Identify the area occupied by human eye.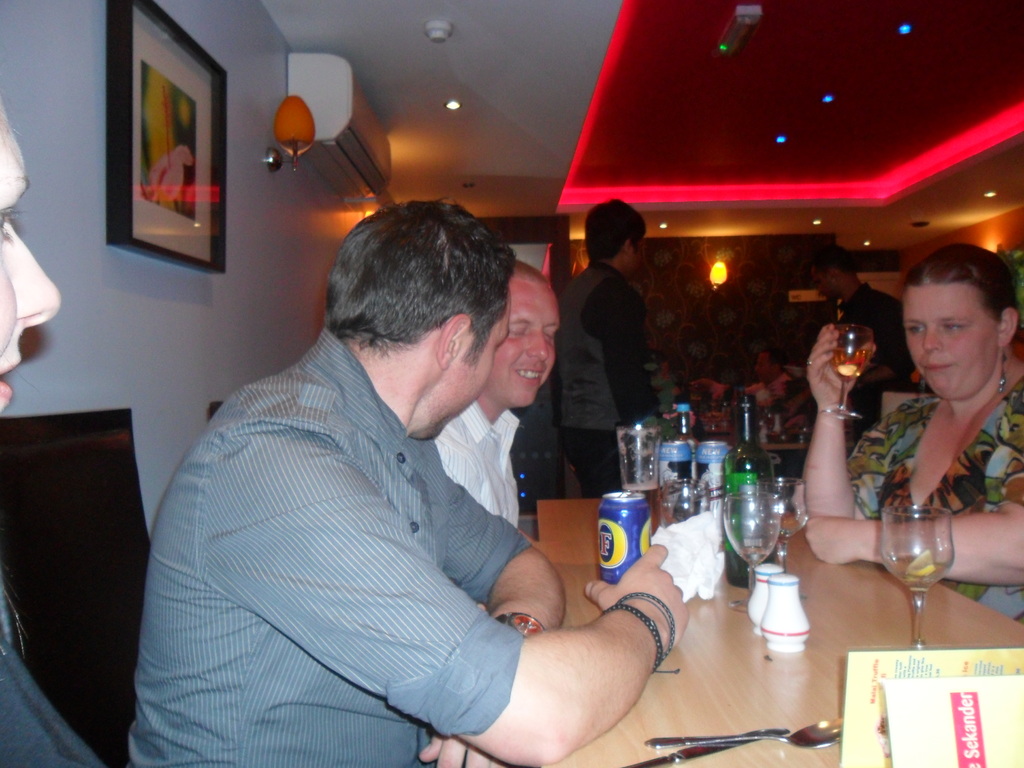
Area: <region>941, 321, 961, 330</region>.
